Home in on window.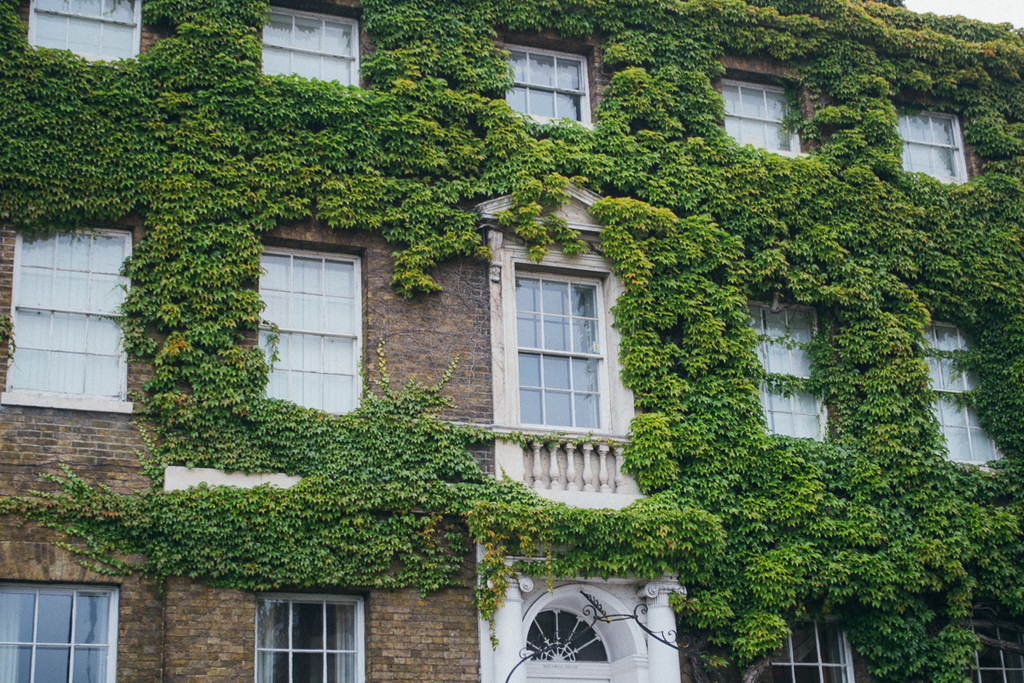
Homed in at [716,74,815,163].
